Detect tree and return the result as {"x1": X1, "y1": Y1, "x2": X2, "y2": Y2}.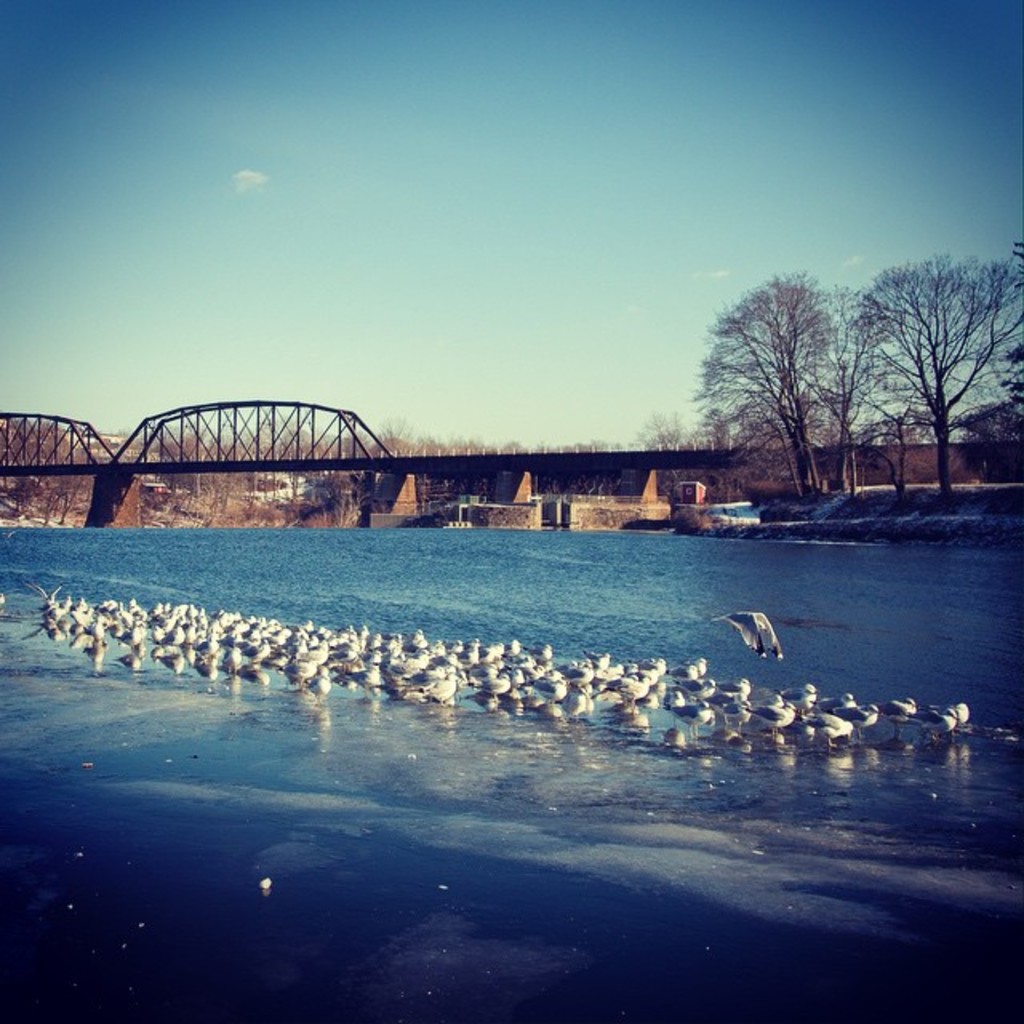
{"x1": 629, "y1": 406, "x2": 704, "y2": 448}.
